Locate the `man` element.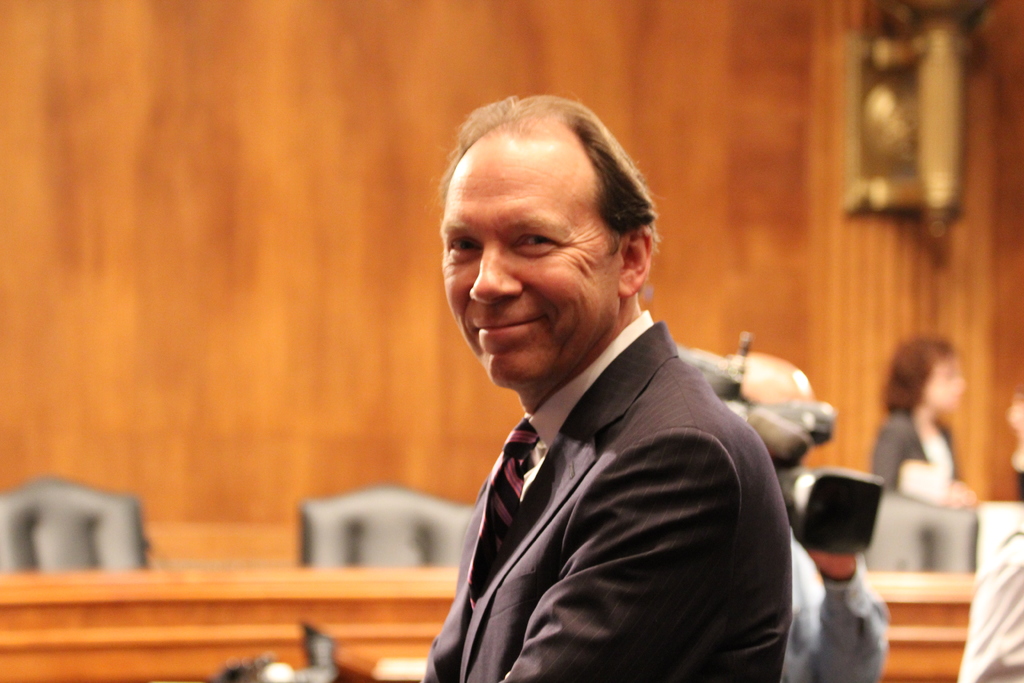
Element bbox: x1=715, y1=347, x2=879, y2=682.
